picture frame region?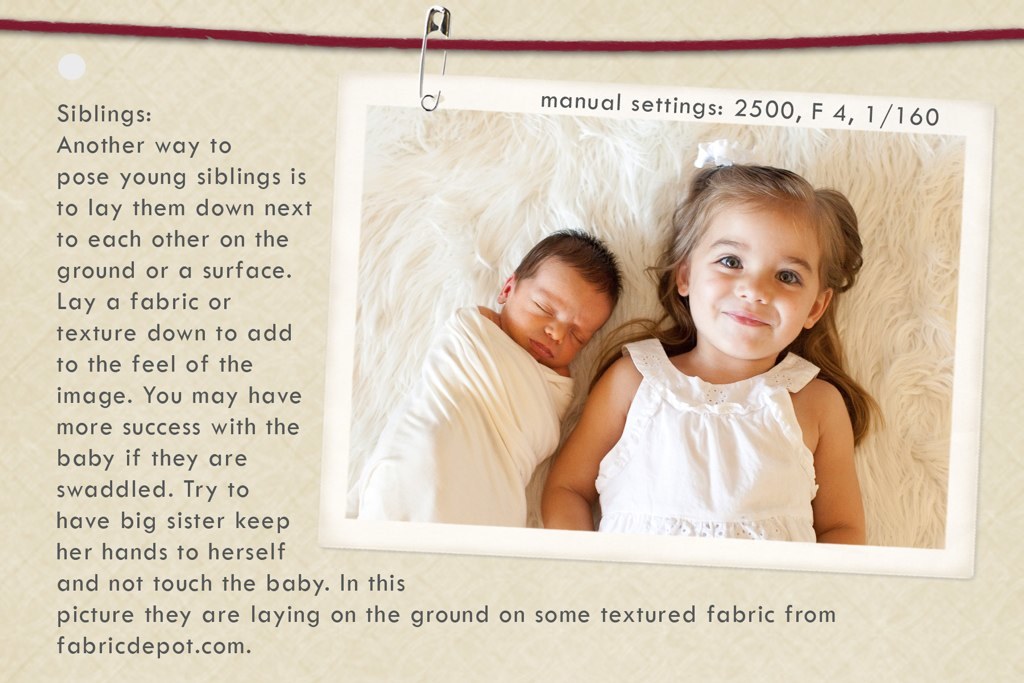
region(314, 69, 1003, 582)
